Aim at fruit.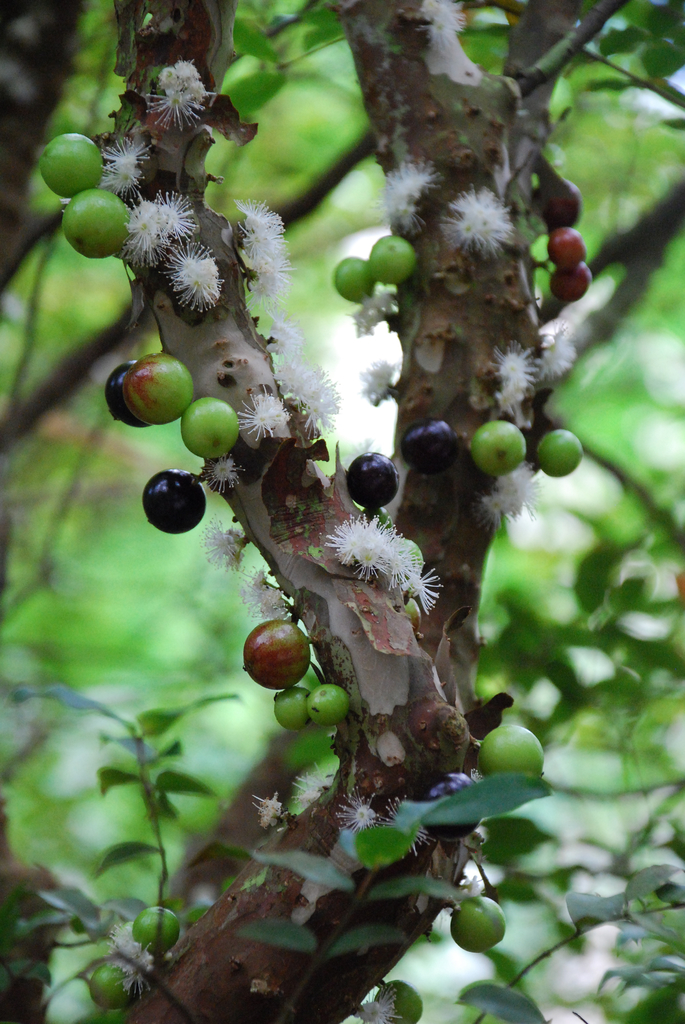
Aimed at 398 420 461 464.
